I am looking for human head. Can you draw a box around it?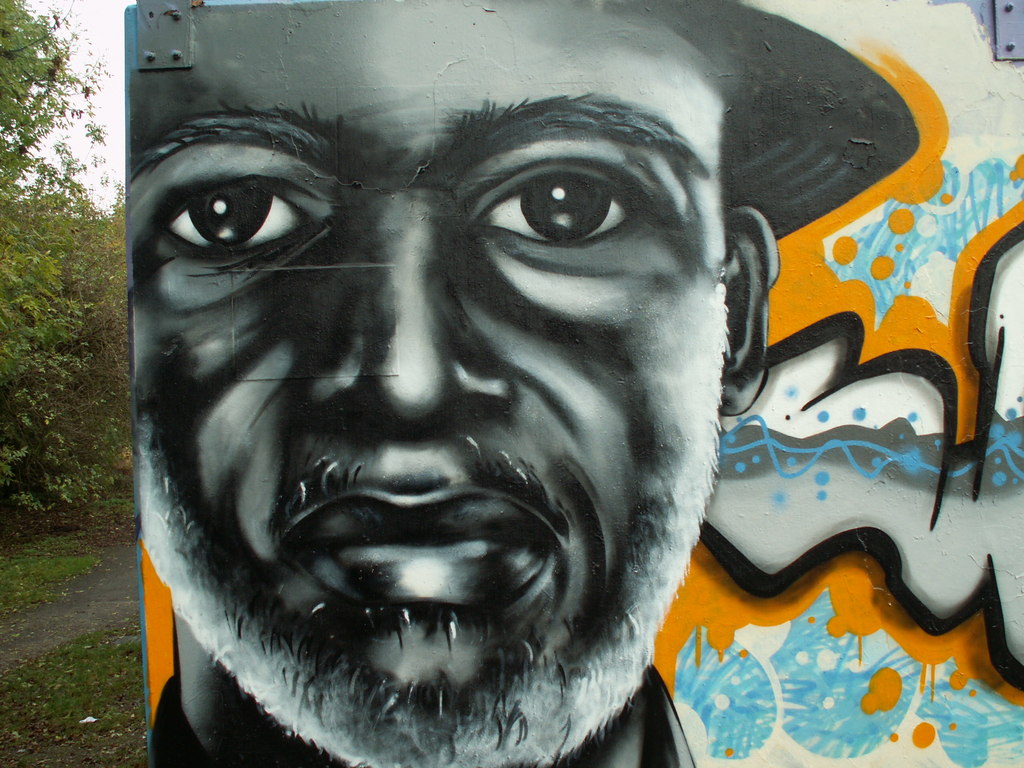
Sure, the bounding box is bbox(131, 0, 780, 767).
